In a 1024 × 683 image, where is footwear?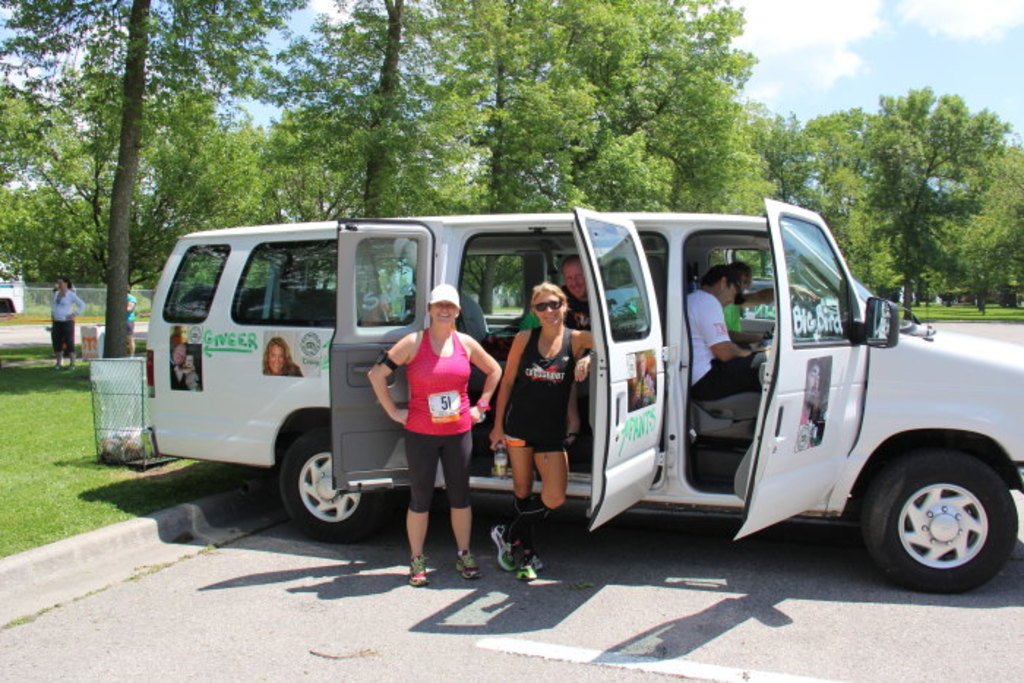
(455,548,483,582).
